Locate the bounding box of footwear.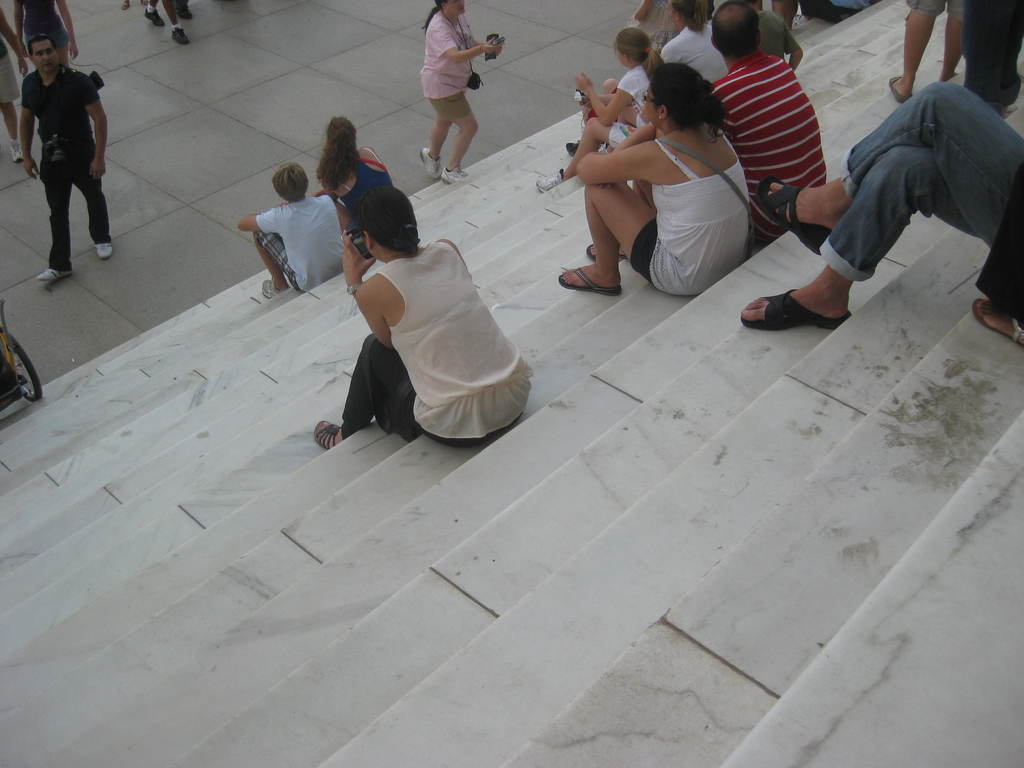
Bounding box: <bbox>168, 26, 195, 51</bbox>.
